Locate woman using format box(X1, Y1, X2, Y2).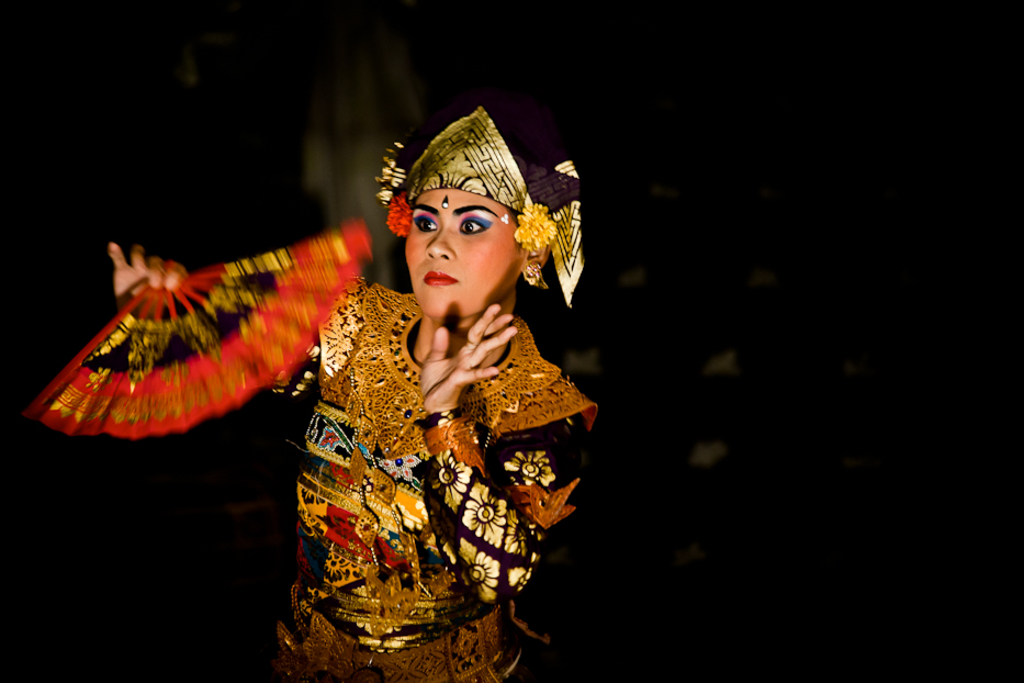
box(113, 111, 600, 649).
